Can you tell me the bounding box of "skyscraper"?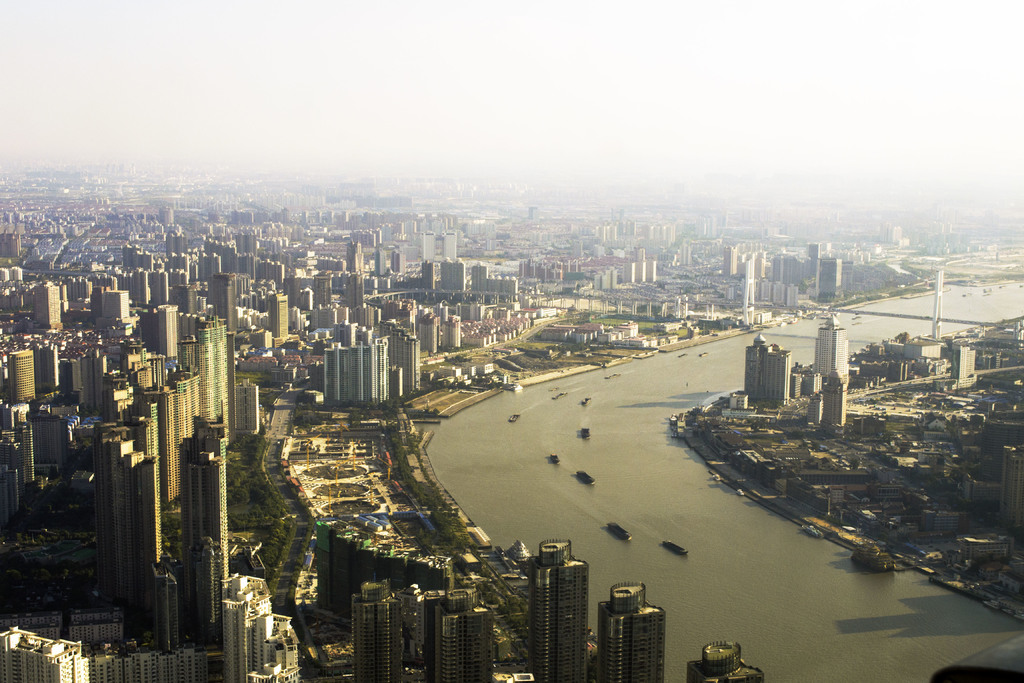
<region>318, 334, 397, 403</region>.
